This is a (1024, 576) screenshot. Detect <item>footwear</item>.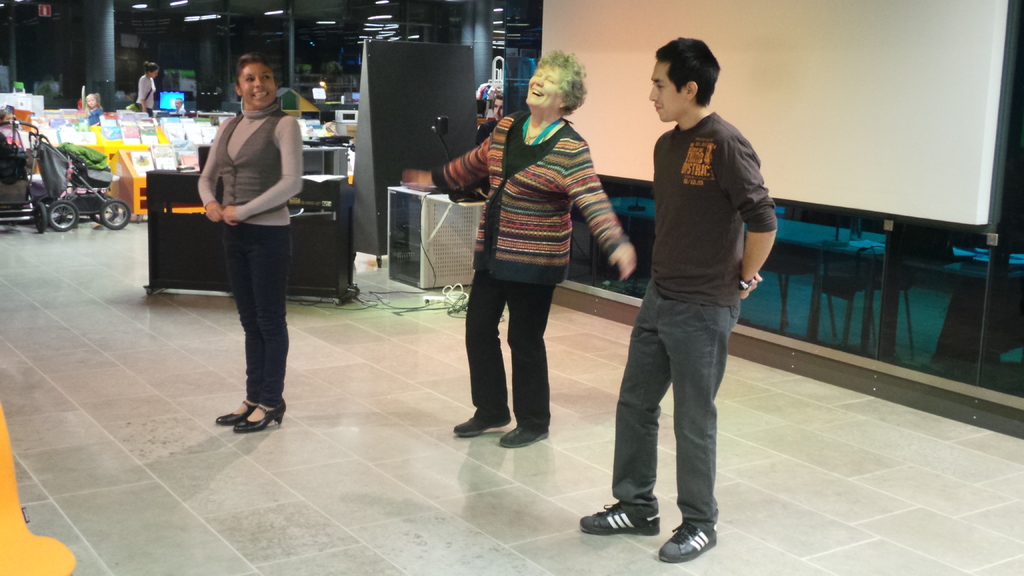
<box>452,410,512,438</box>.
